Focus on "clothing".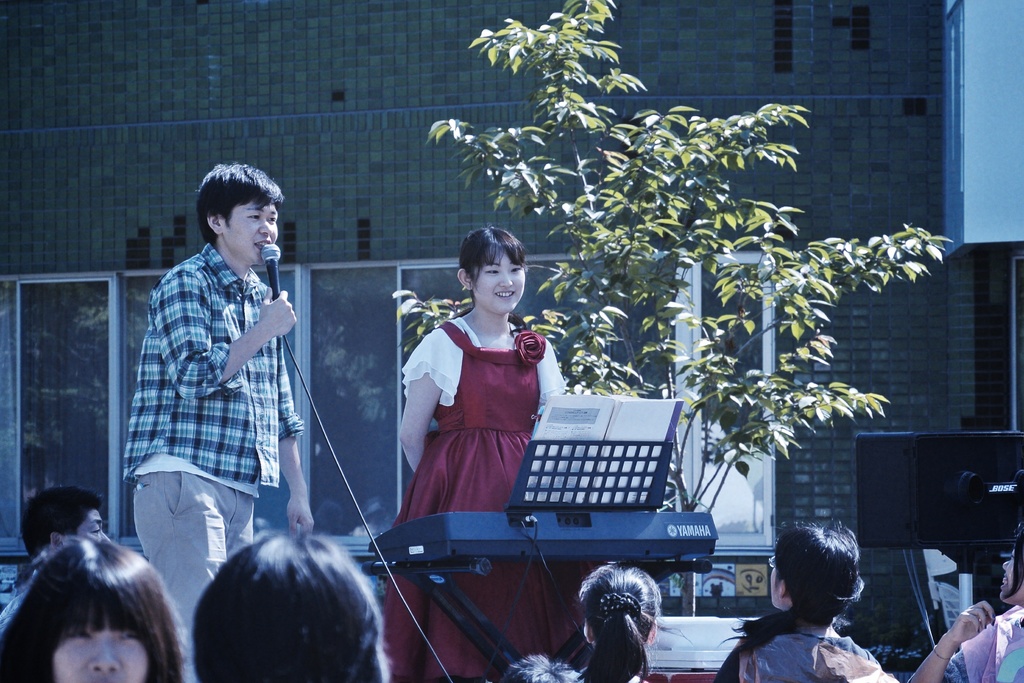
Focused at <bbox>122, 238, 305, 682</bbox>.
